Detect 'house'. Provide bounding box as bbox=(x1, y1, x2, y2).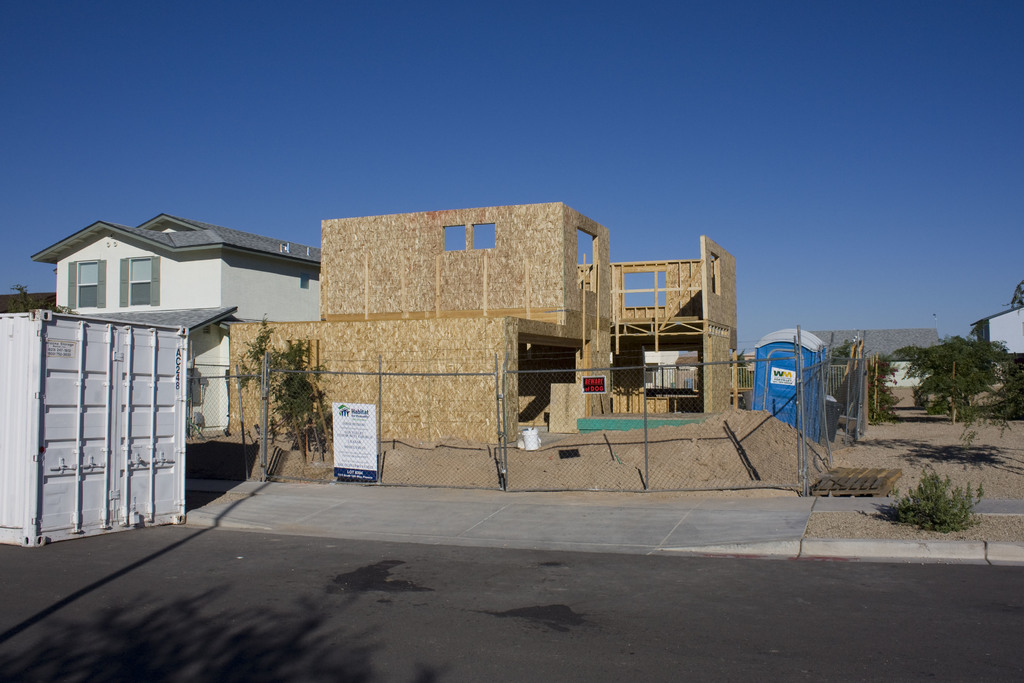
bbox=(26, 205, 323, 438).
